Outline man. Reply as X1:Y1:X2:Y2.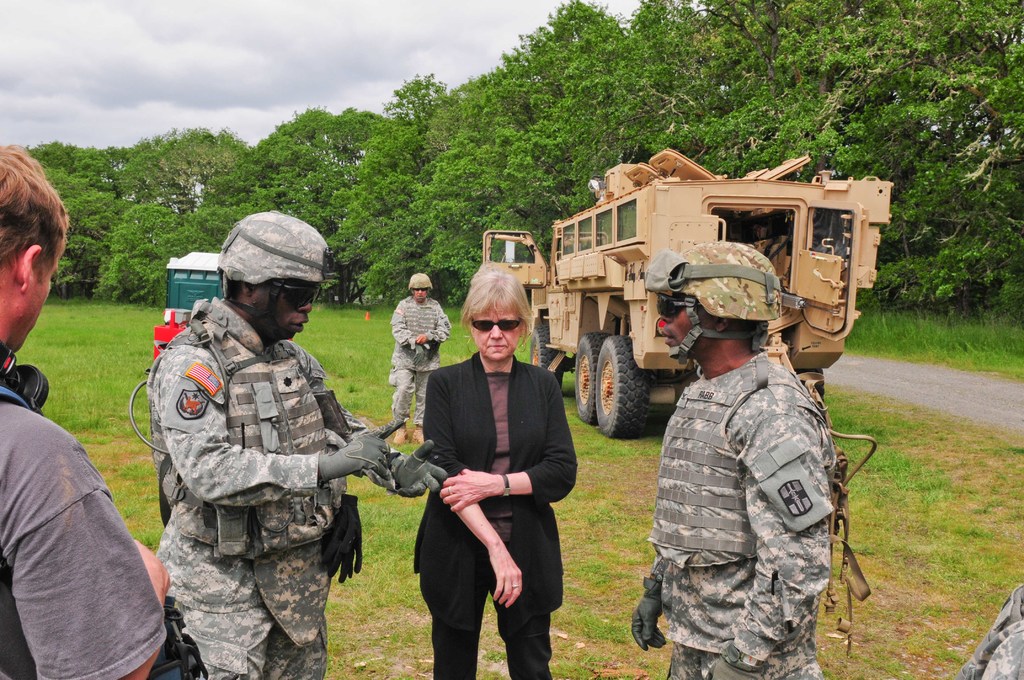
0:140:173:679.
